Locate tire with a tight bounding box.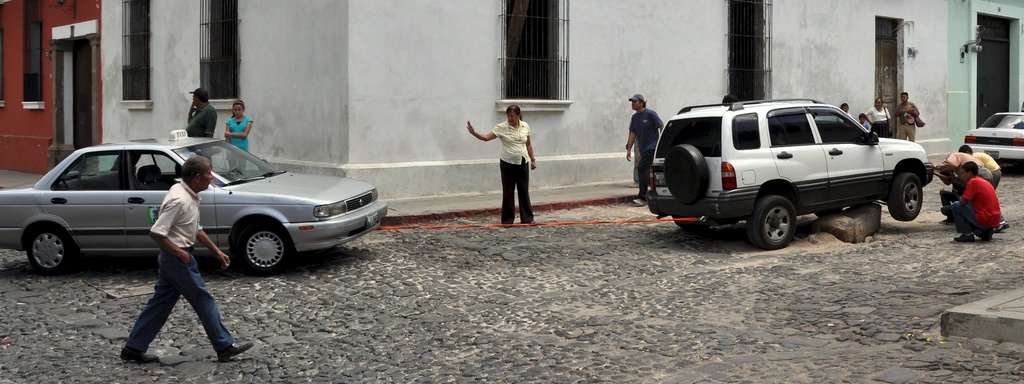
26,227,72,274.
